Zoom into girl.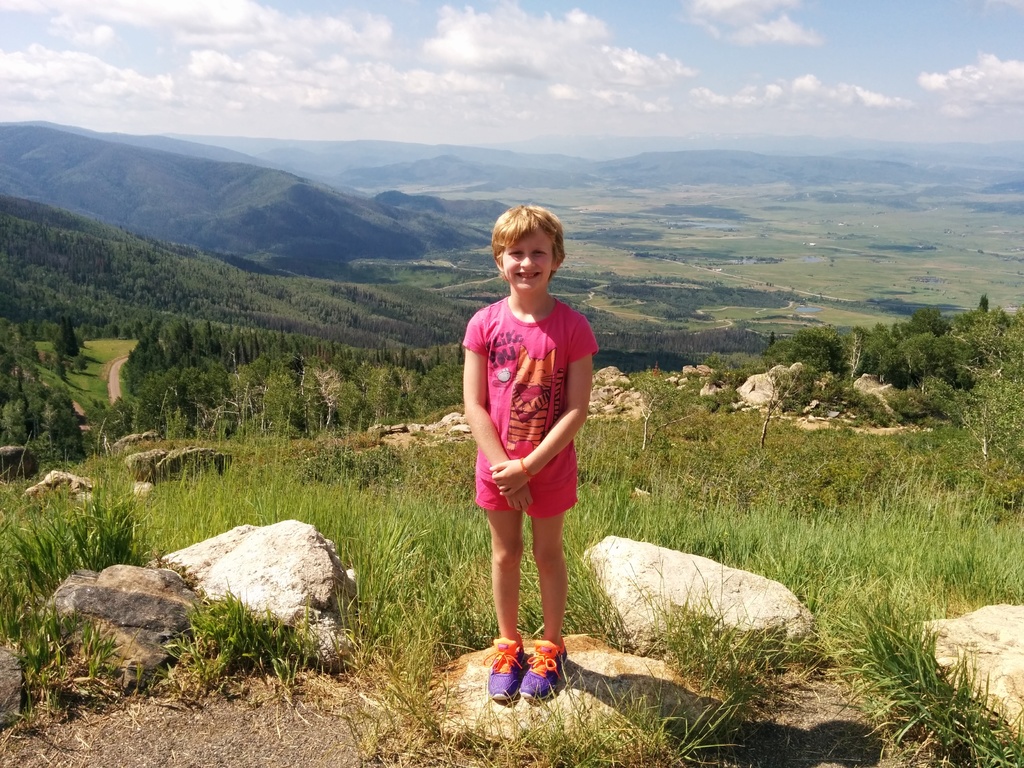
Zoom target: box(463, 202, 605, 703).
